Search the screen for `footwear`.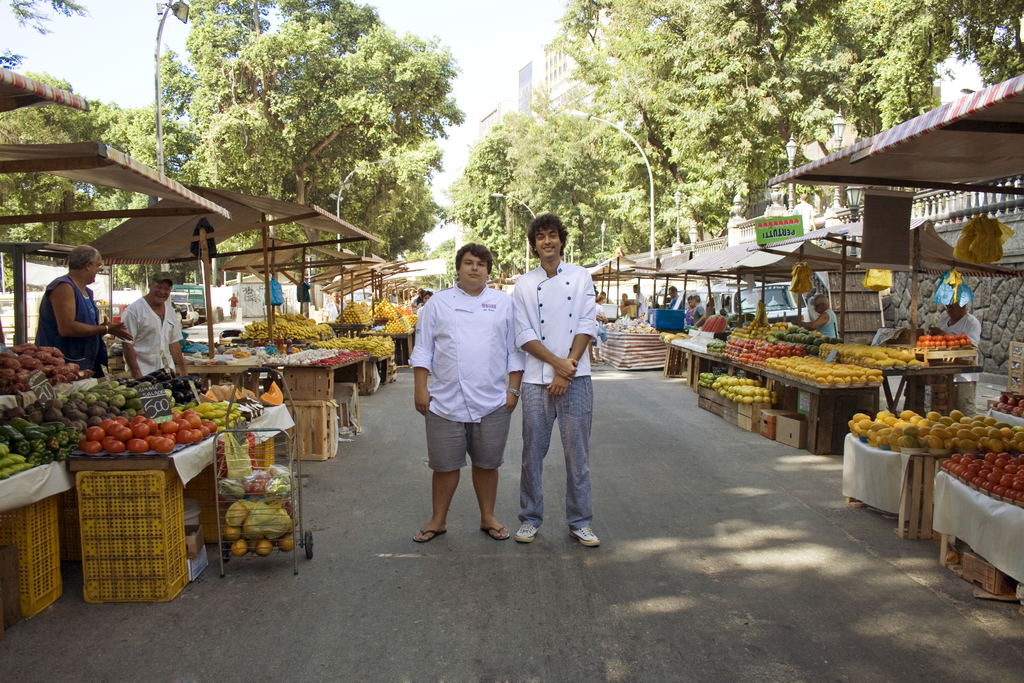
Found at [left=515, top=519, right=540, bottom=543].
